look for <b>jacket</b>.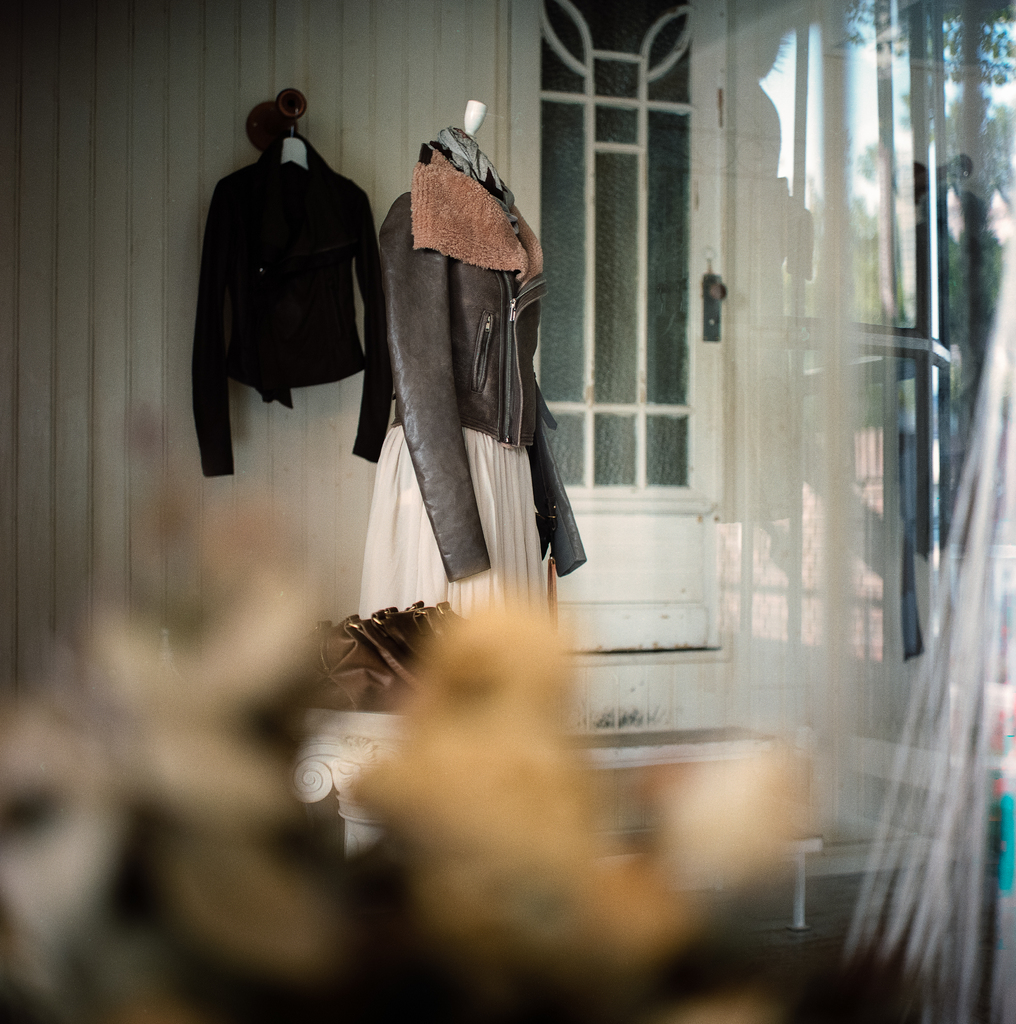
Found: bbox=[191, 90, 392, 413].
